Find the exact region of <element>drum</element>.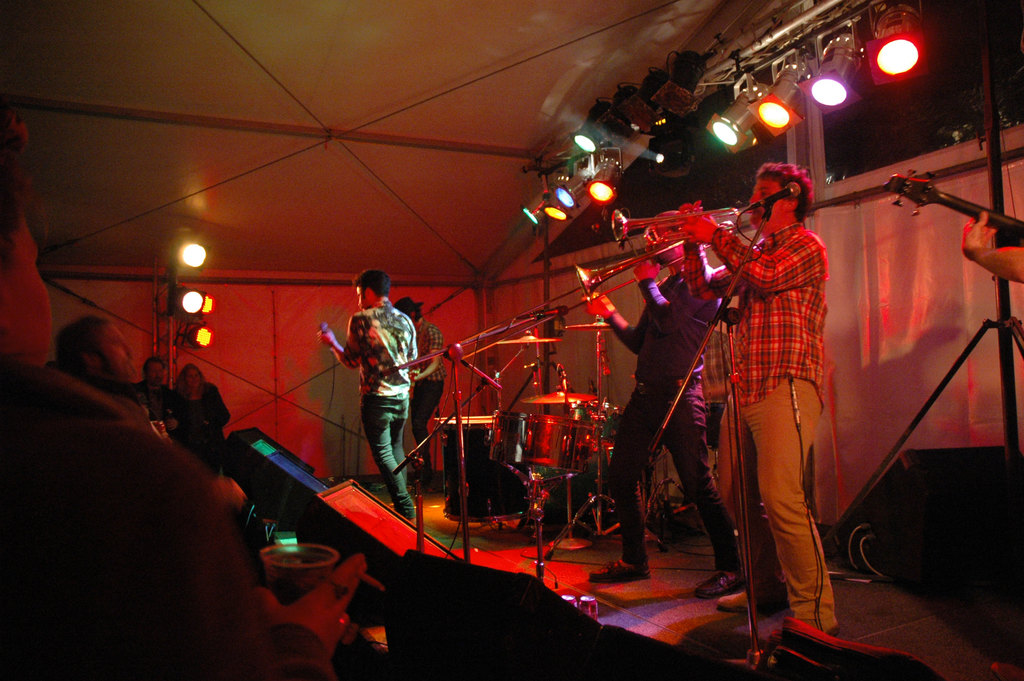
Exact region: 500:419:594:474.
